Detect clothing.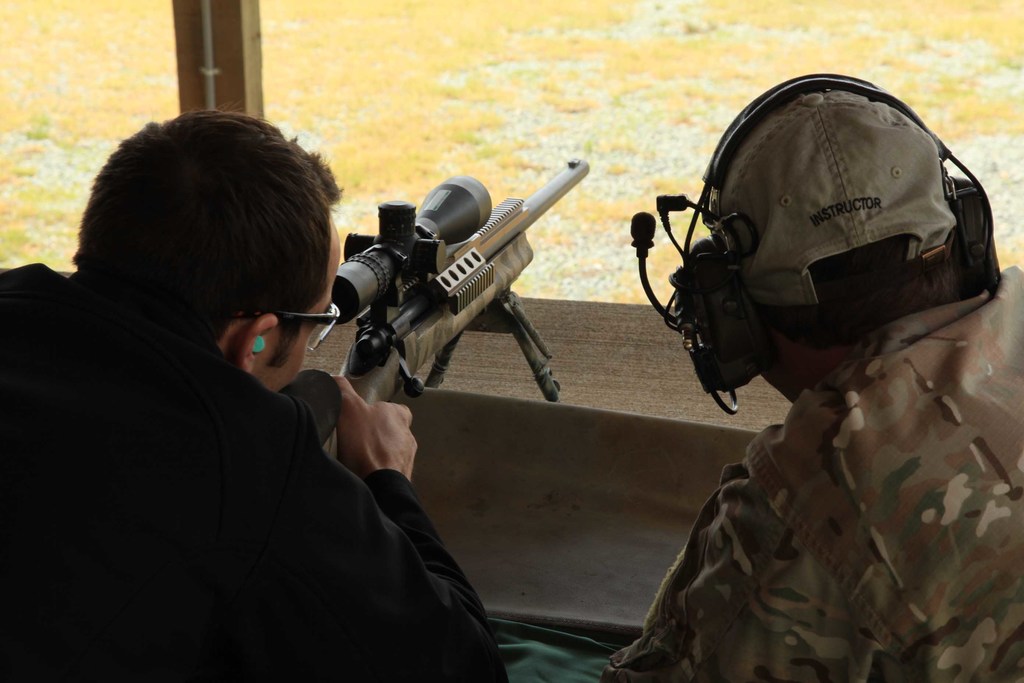
Detected at Rect(601, 264, 1023, 682).
